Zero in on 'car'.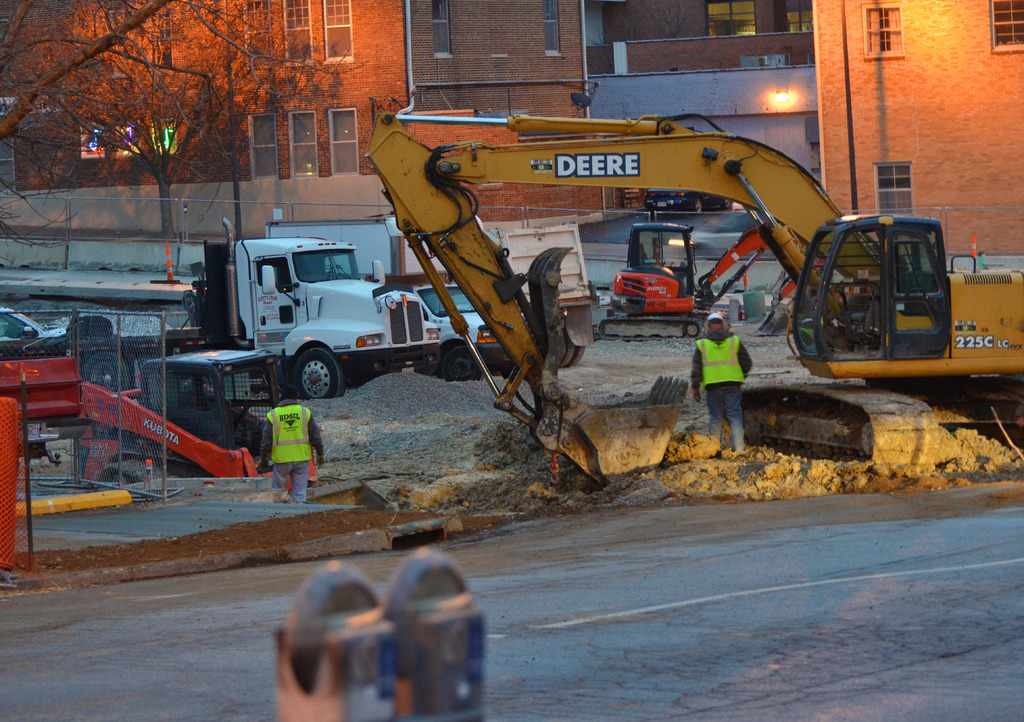
Zeroed in: (0,301,69,363).
